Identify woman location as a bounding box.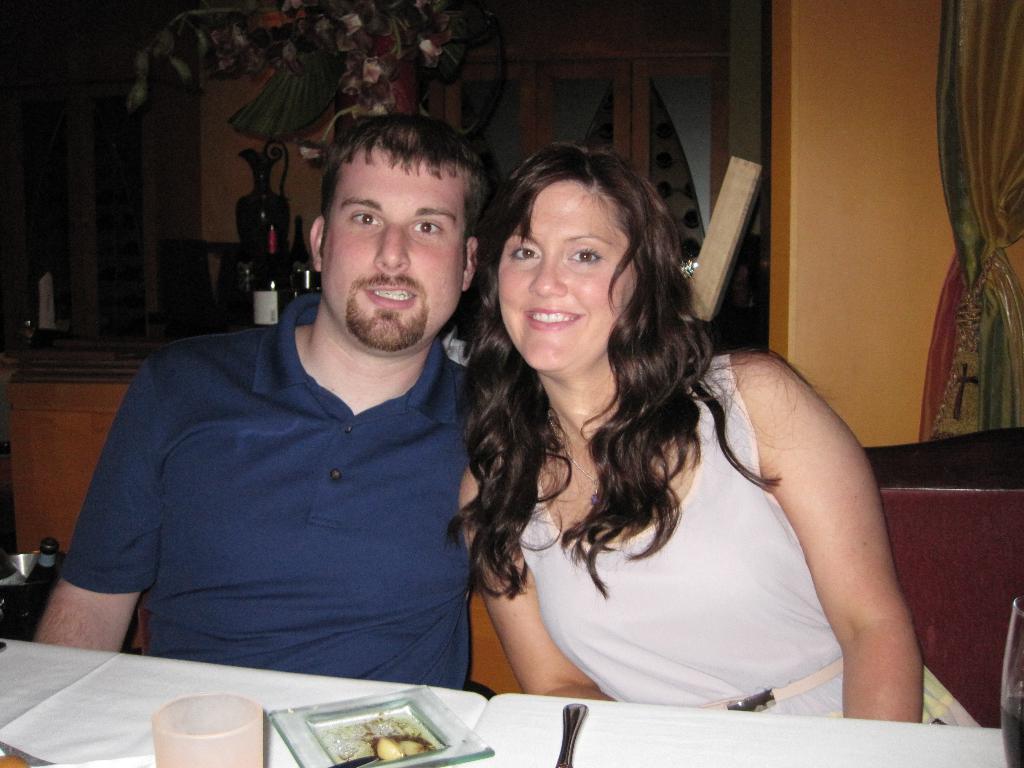
419:104:864:765.
